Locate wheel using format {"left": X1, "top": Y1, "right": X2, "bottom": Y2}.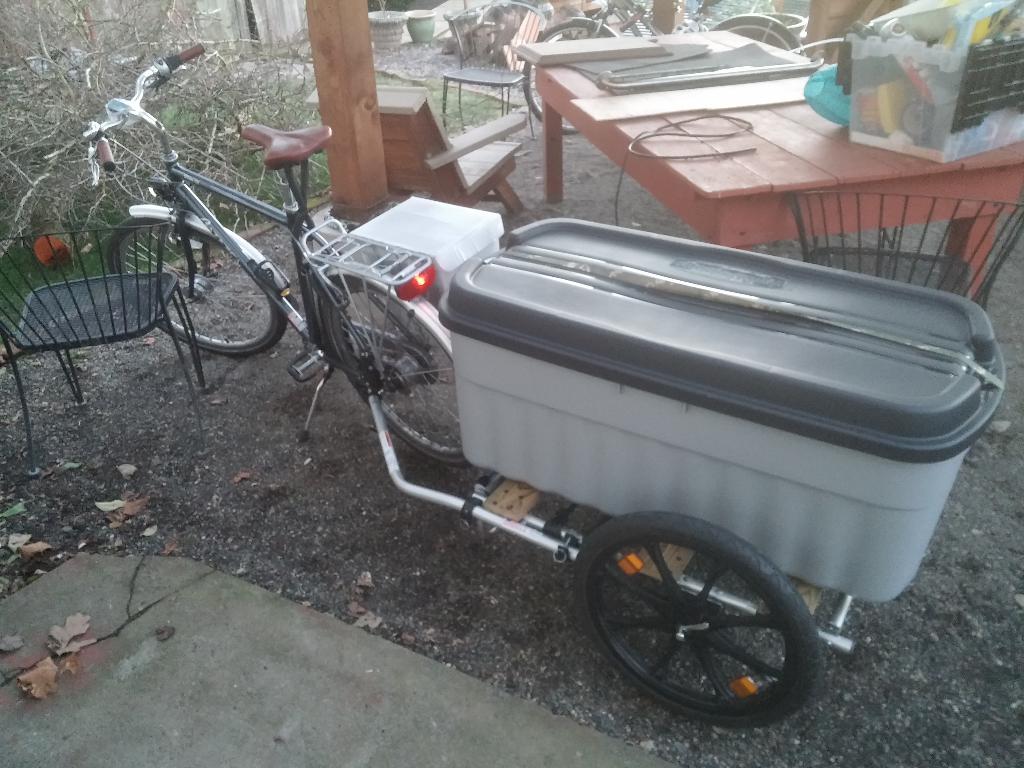
{"left": 580, "top": 524, "right": 817, "bottom": 719}.
